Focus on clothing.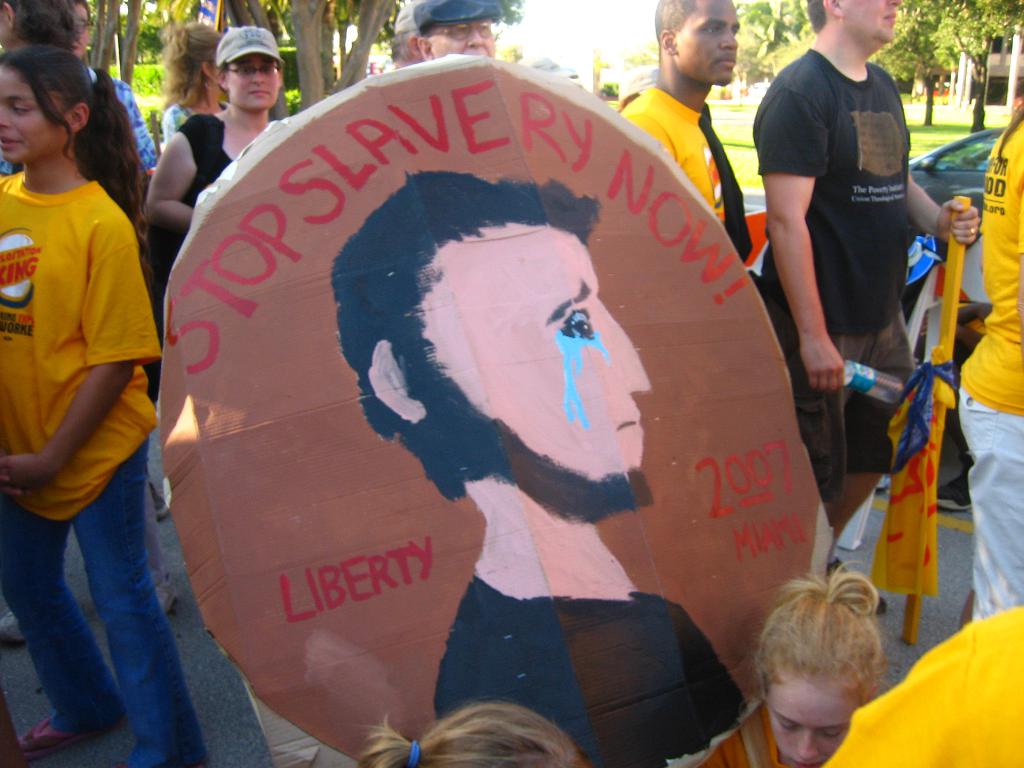
Focused at box(765, 54, 916, 482).
